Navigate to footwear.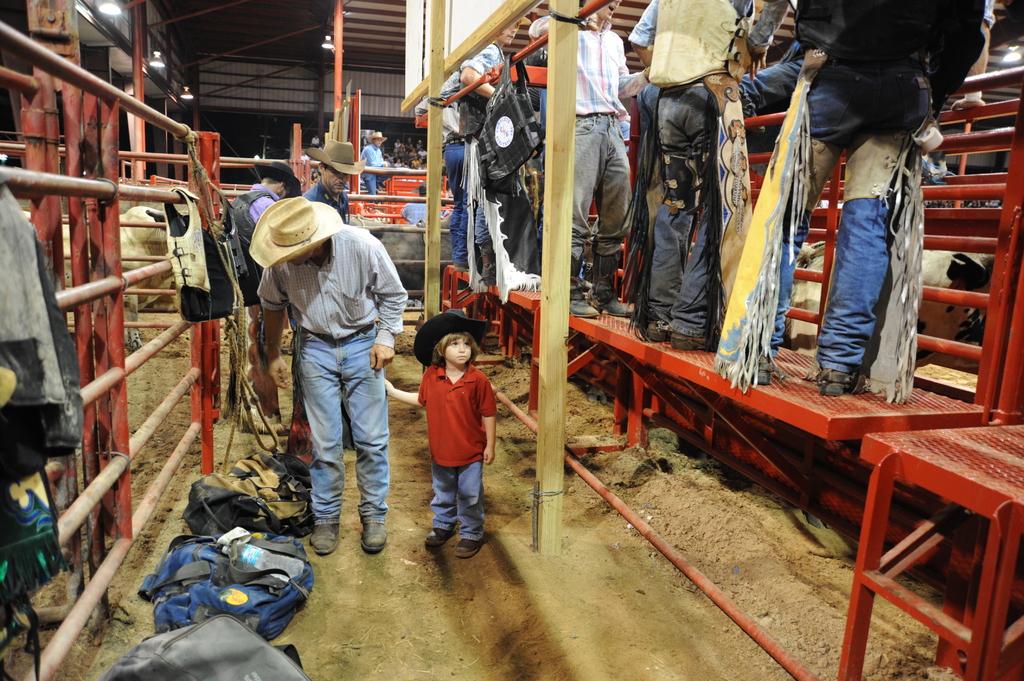
Navigation target: region(476, 243, 493, 287).
